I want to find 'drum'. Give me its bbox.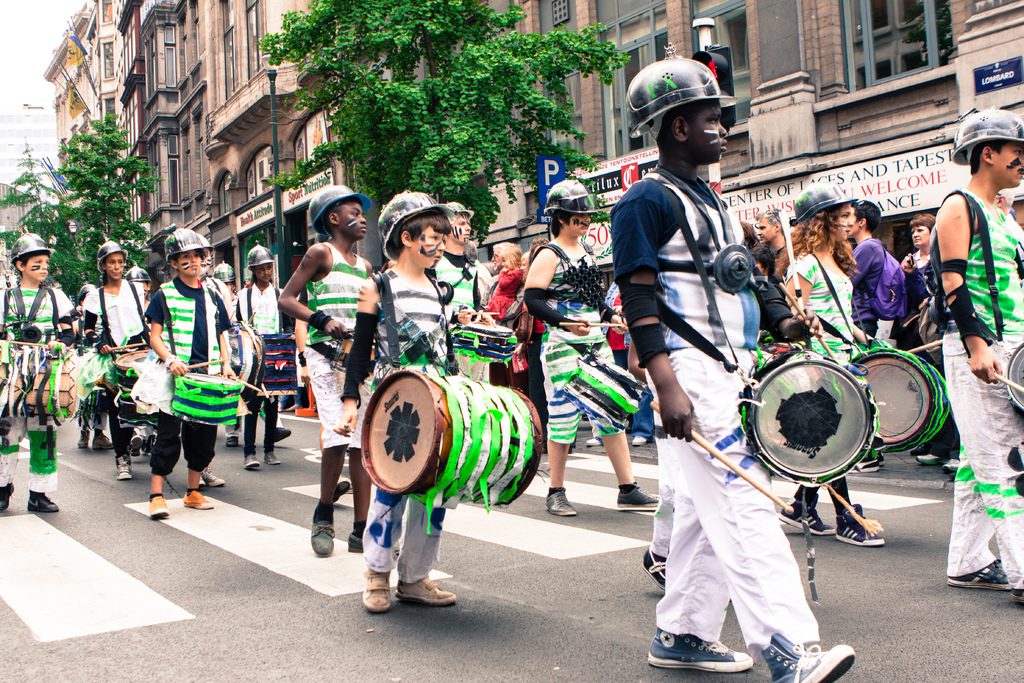
BBox(454, 320, 515, 354).
